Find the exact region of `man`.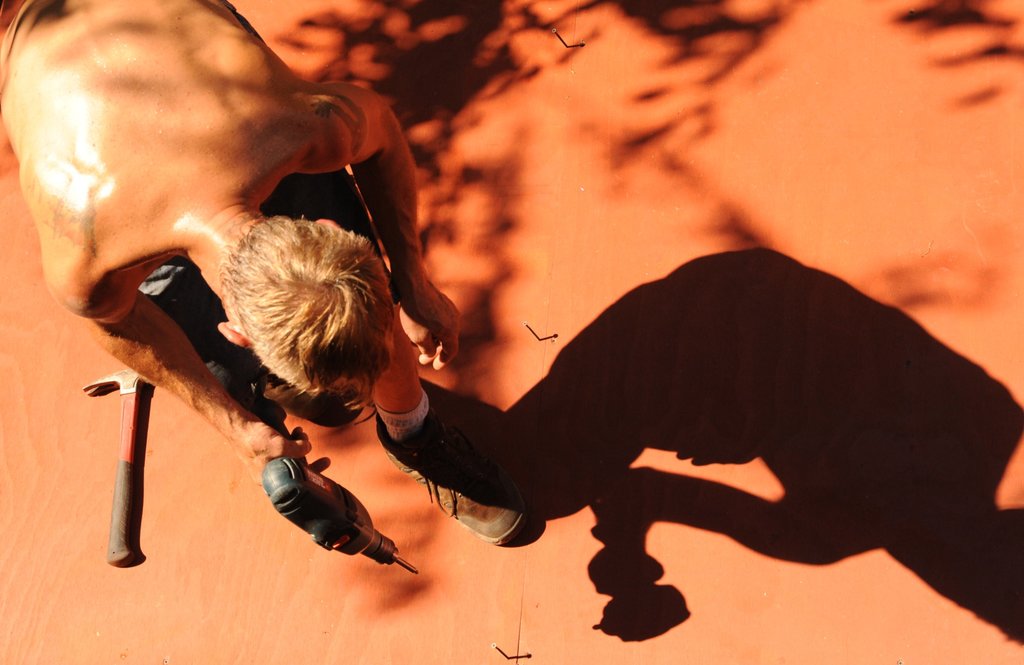
Exact region: (0,0,529,545).
